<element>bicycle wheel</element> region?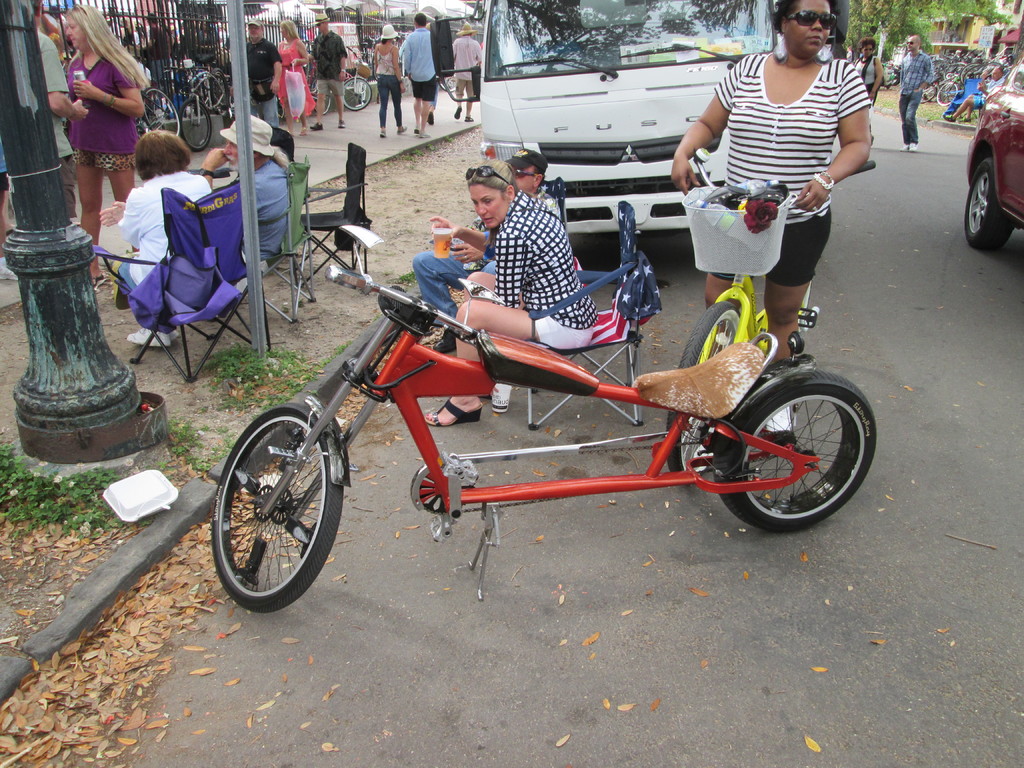
(207,390,351,616)
